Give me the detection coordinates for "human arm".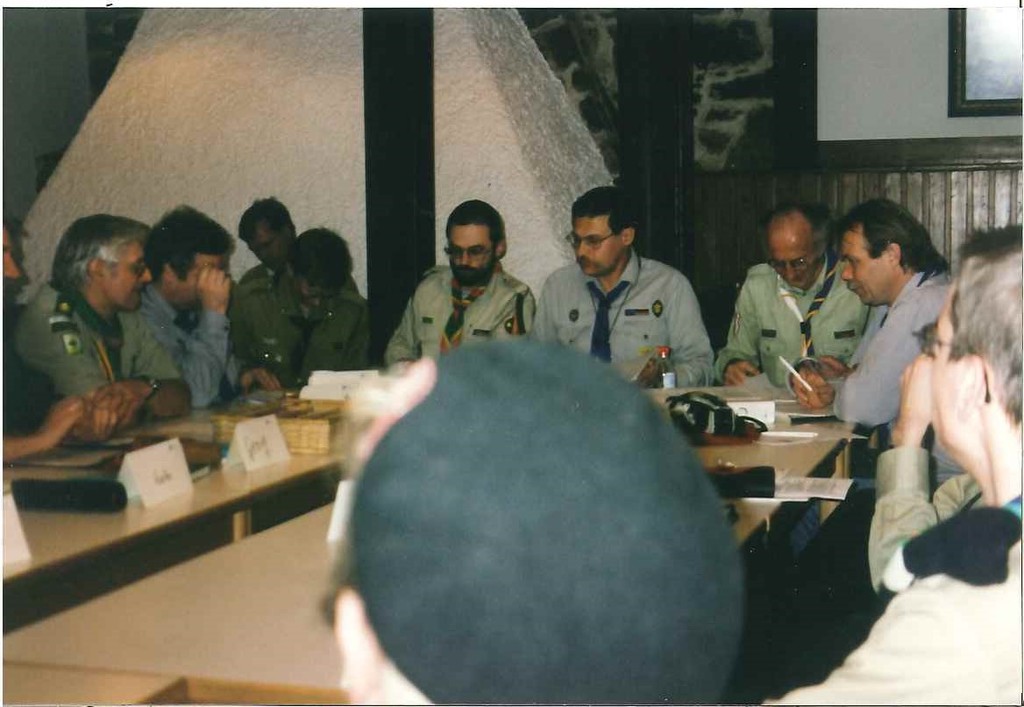
(left=0, top=396, right=110, bottom=466).
